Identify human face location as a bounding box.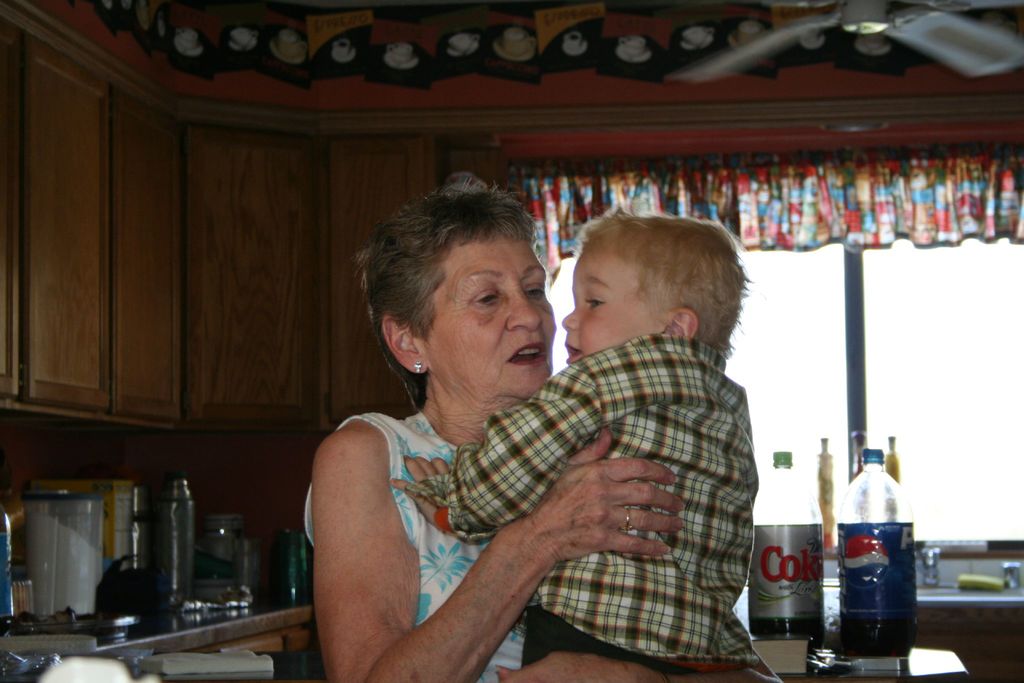
(428, 238, 557, 400).
